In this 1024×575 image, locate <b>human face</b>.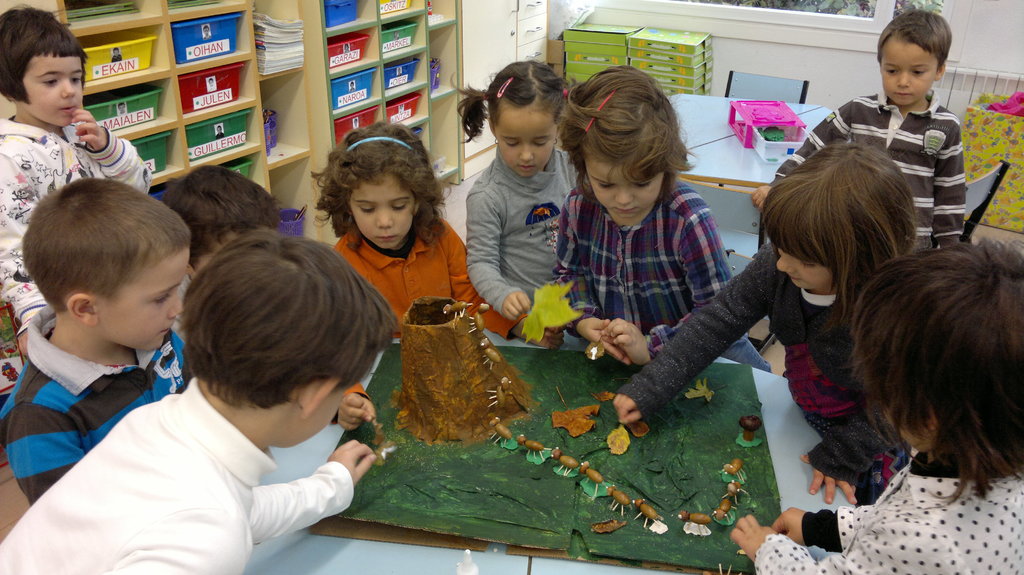
Bounding box: <box>882,398,928,451</box>.
